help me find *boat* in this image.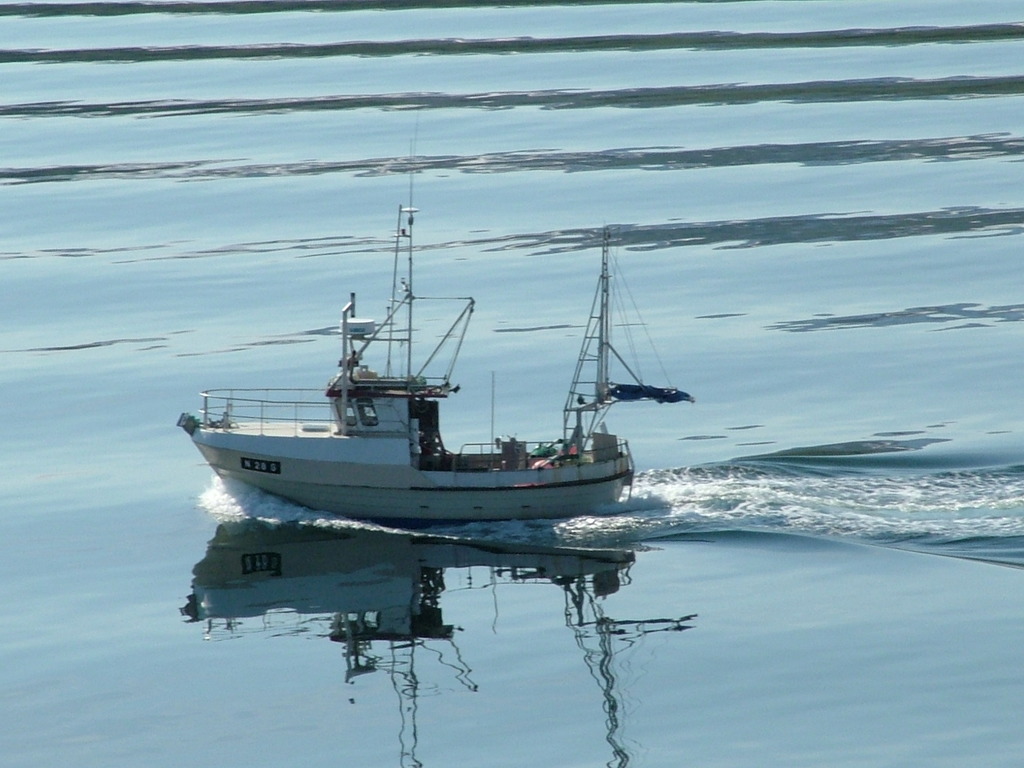
Found it: [180,197,684,514].
